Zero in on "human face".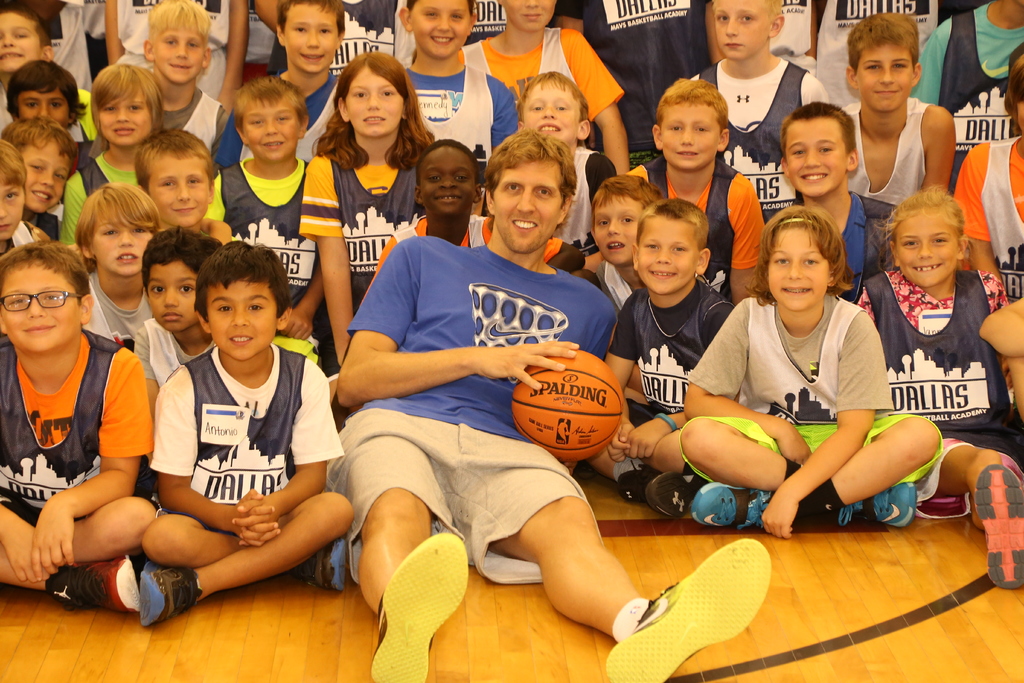
Zeroed in: bbox=[243, 96, 298, 159].
